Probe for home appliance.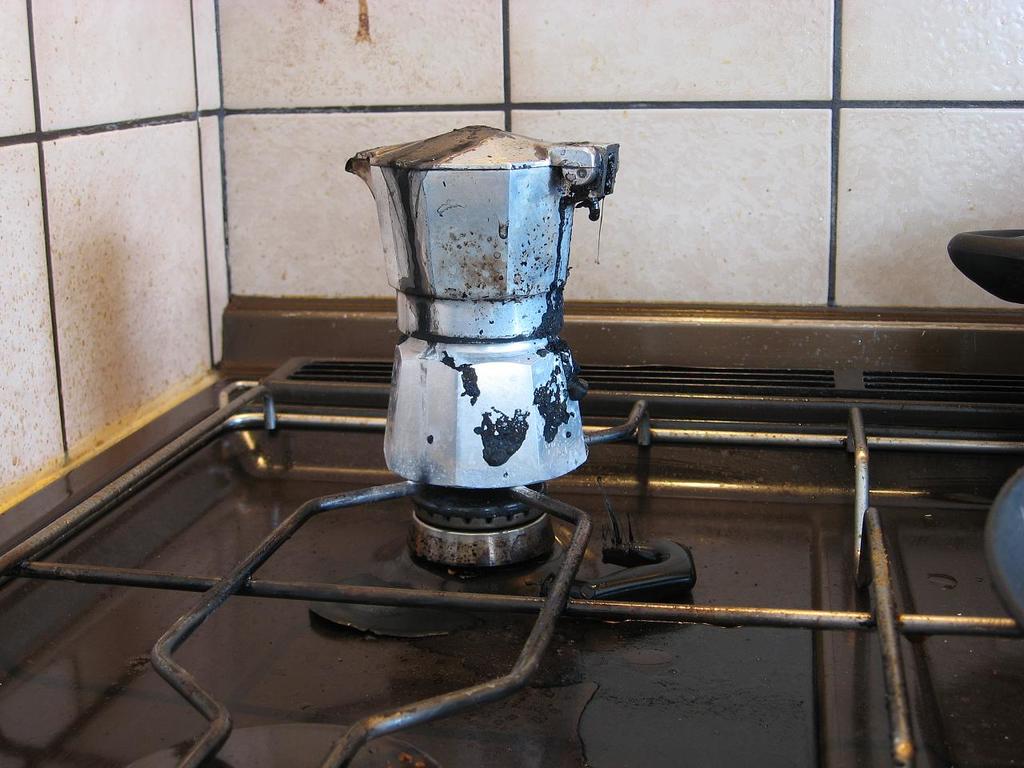
Probe result: [0,350,1023,767].
